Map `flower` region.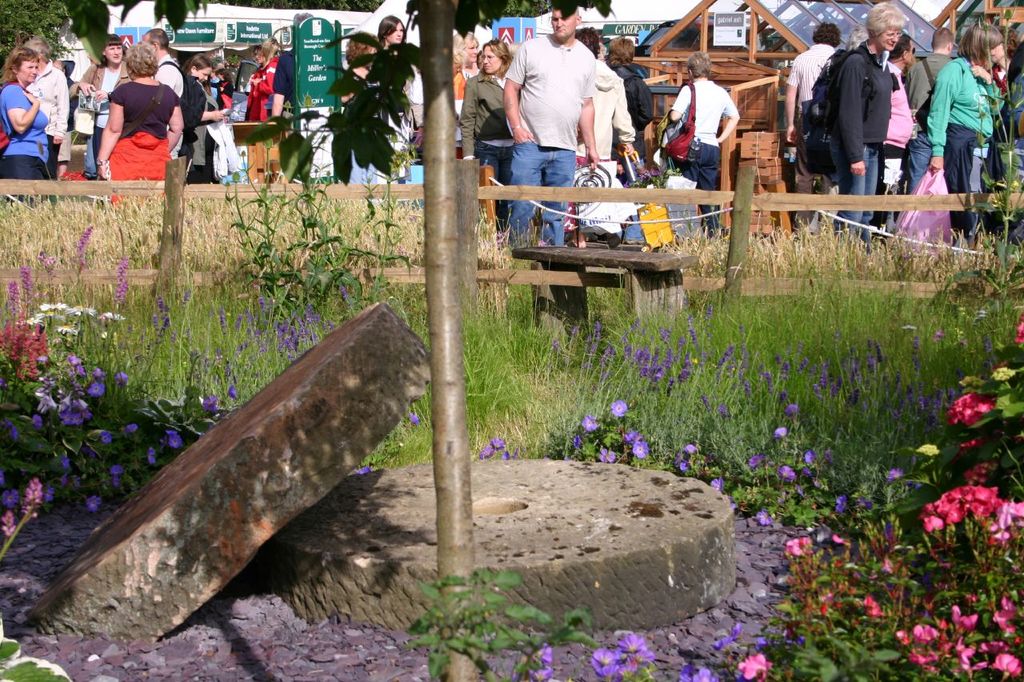
Mapped to x1=40 y1=487 x2=54 y2=504.
